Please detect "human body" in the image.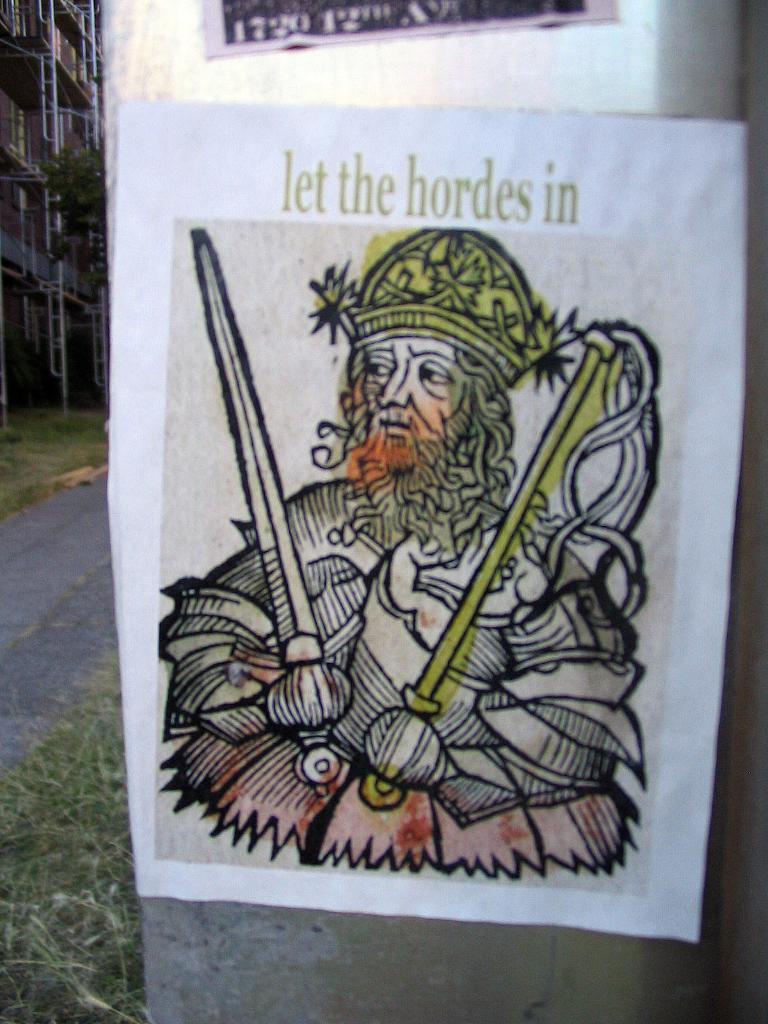
<box>203,240,644,890</box>.
